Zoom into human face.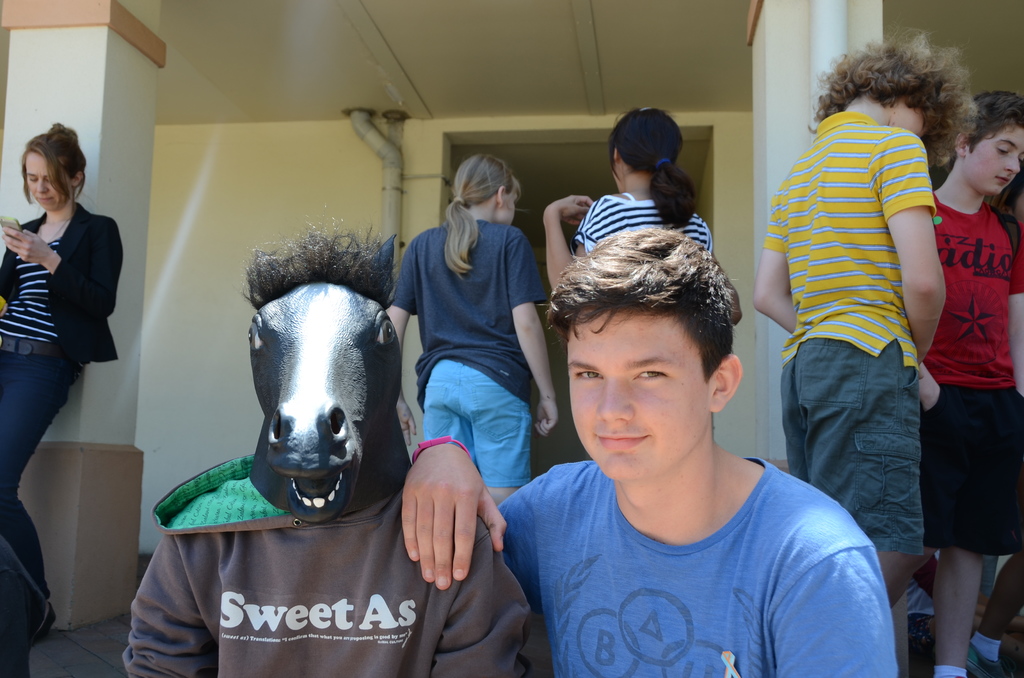
Zoom target: left=564, top=303, right=708, bottom=481.
